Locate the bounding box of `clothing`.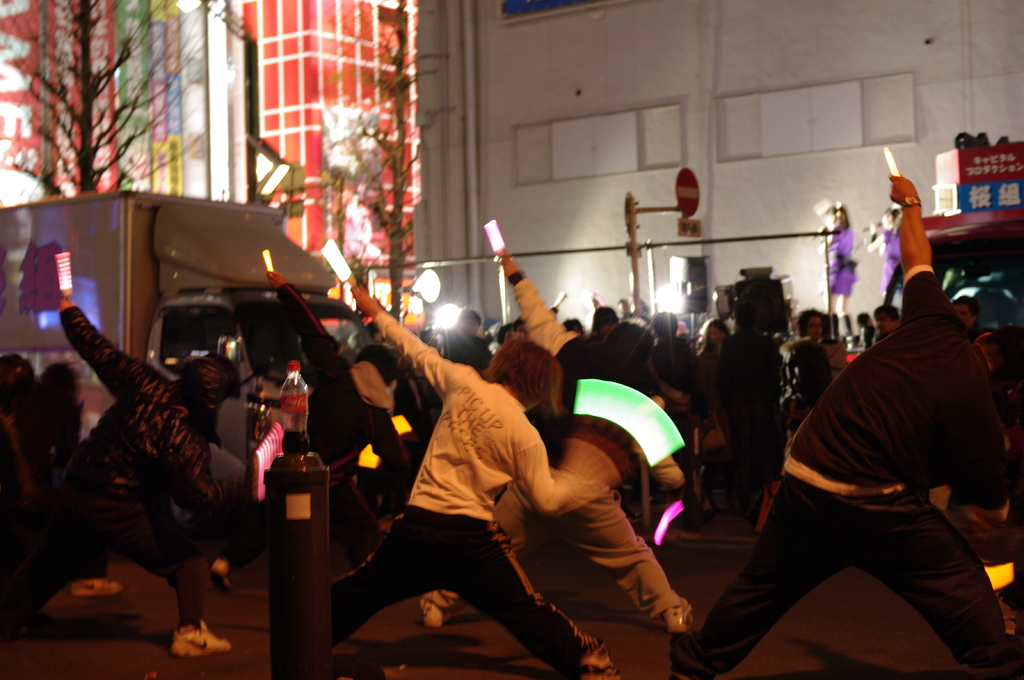
Bounding box: crop(277, 277, 422, 564).
